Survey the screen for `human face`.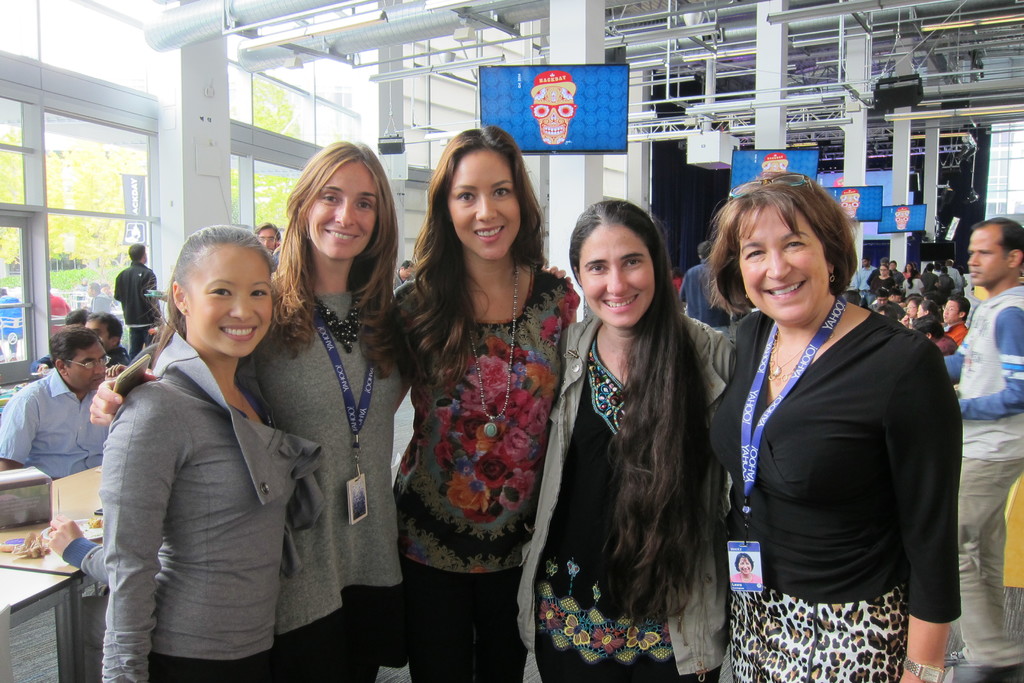
Survey found: detection(966, 224, 1009, 285).
